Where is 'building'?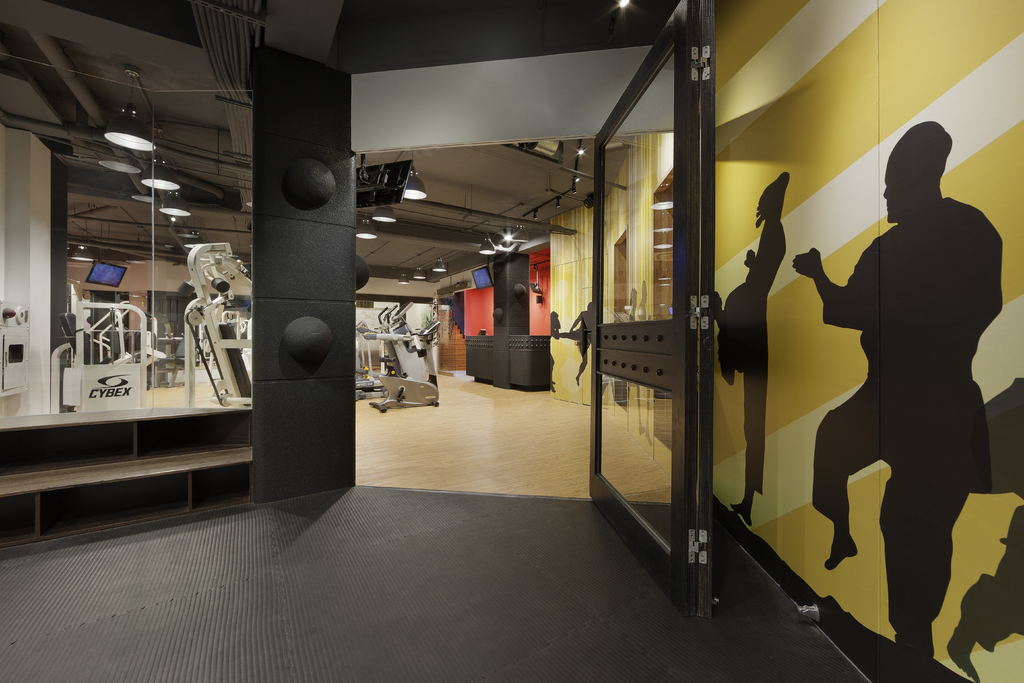
box=[0, 1, 1023, 682].
